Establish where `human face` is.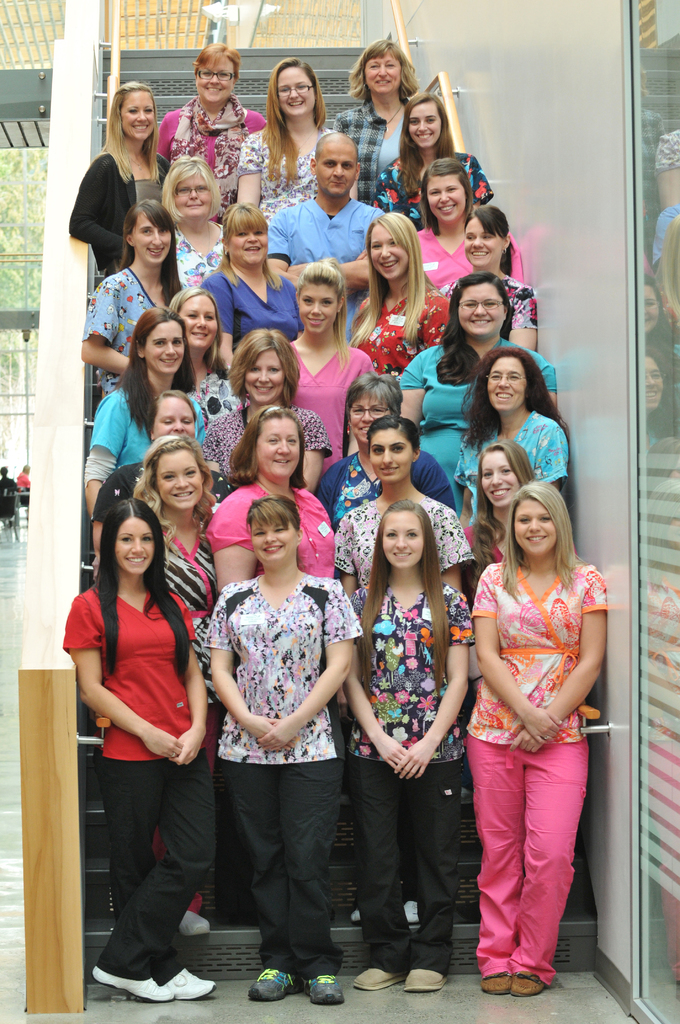
Established at Rect(467, 223, 509, 273).
